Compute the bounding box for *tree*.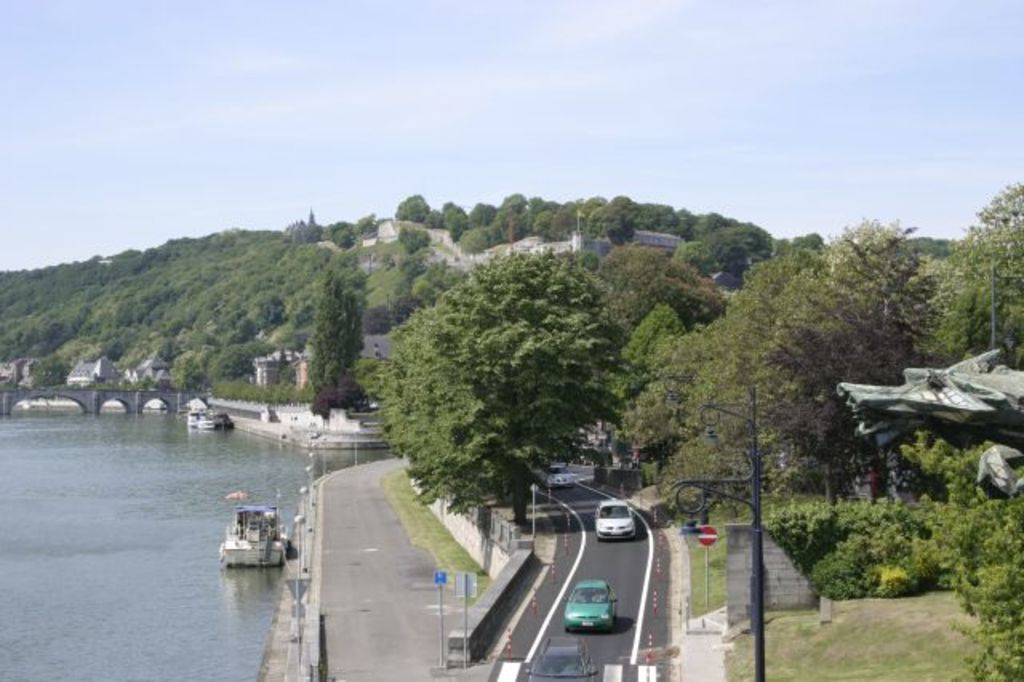
[376,239,622,525].
